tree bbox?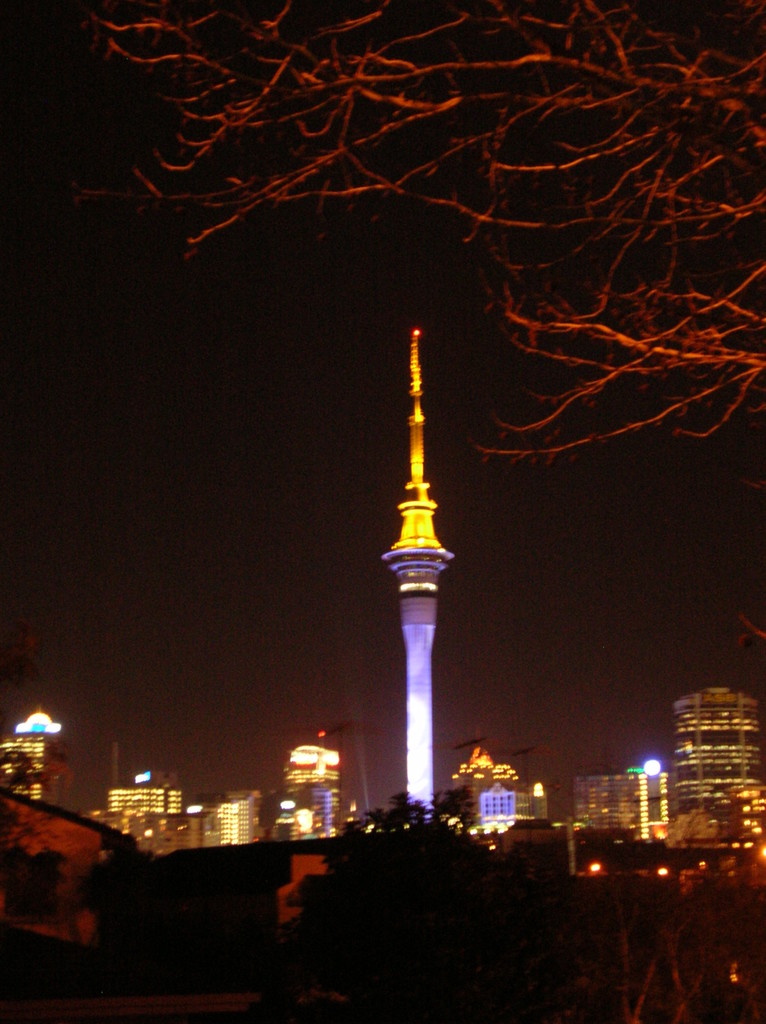
pyautogui.locateOnScreen(97, 0, 765, 449)
